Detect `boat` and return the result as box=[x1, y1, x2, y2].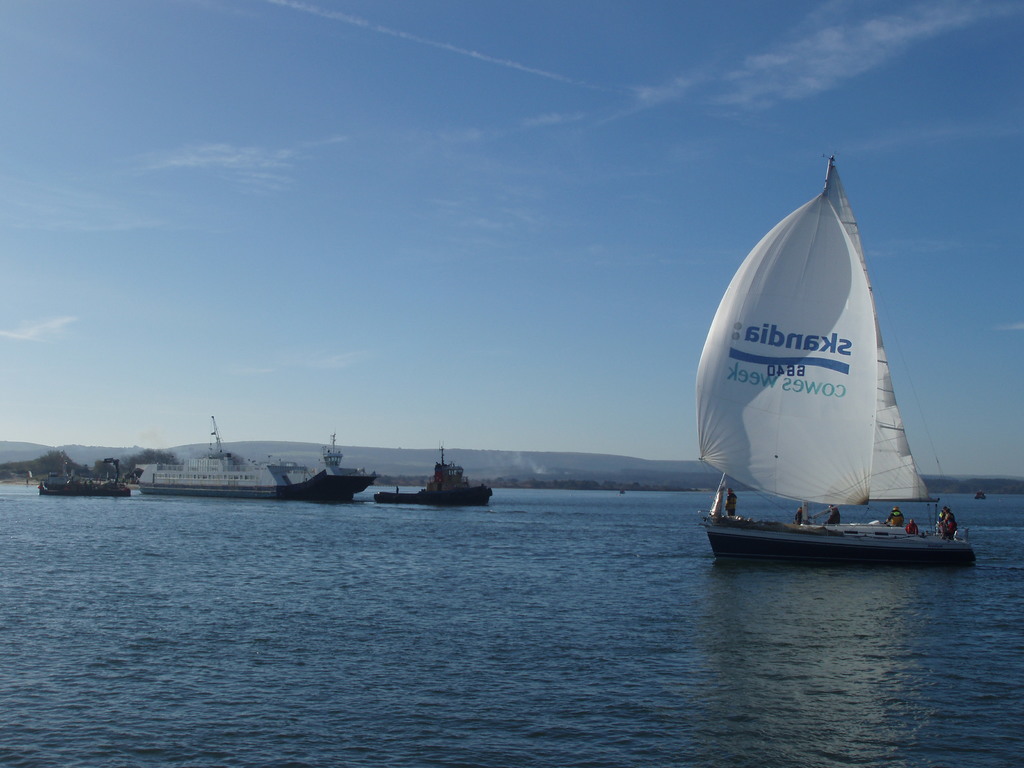
box=[702, 148, 979, 595].
